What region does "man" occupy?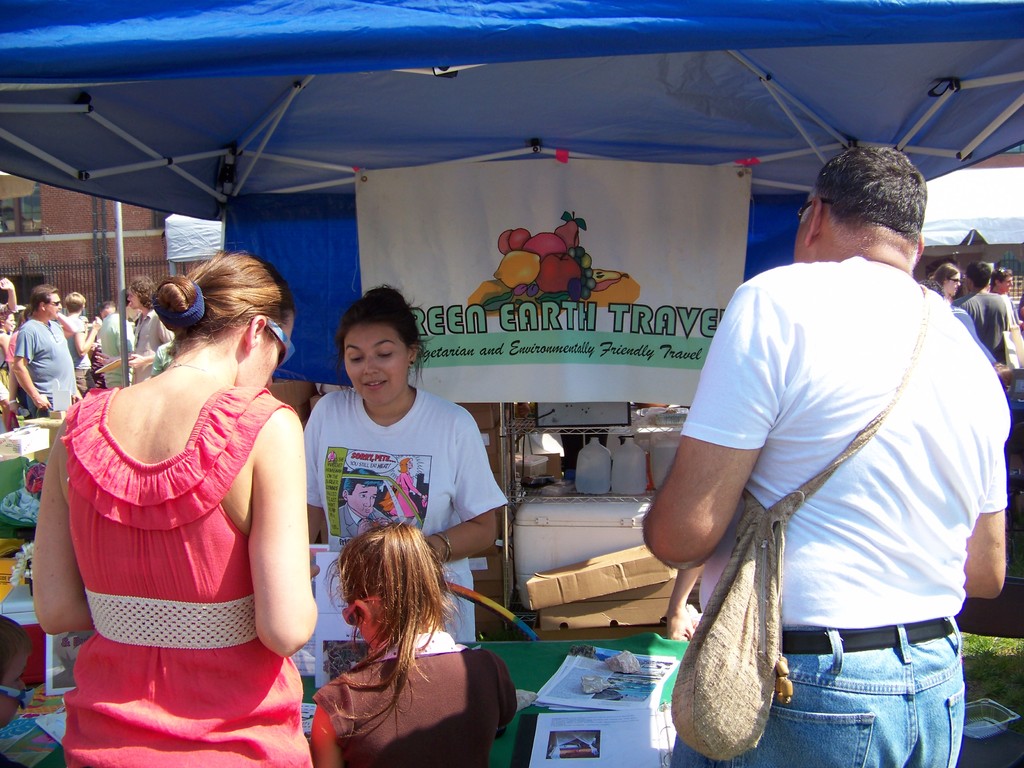
rect(632, 127, 1018, 766).
